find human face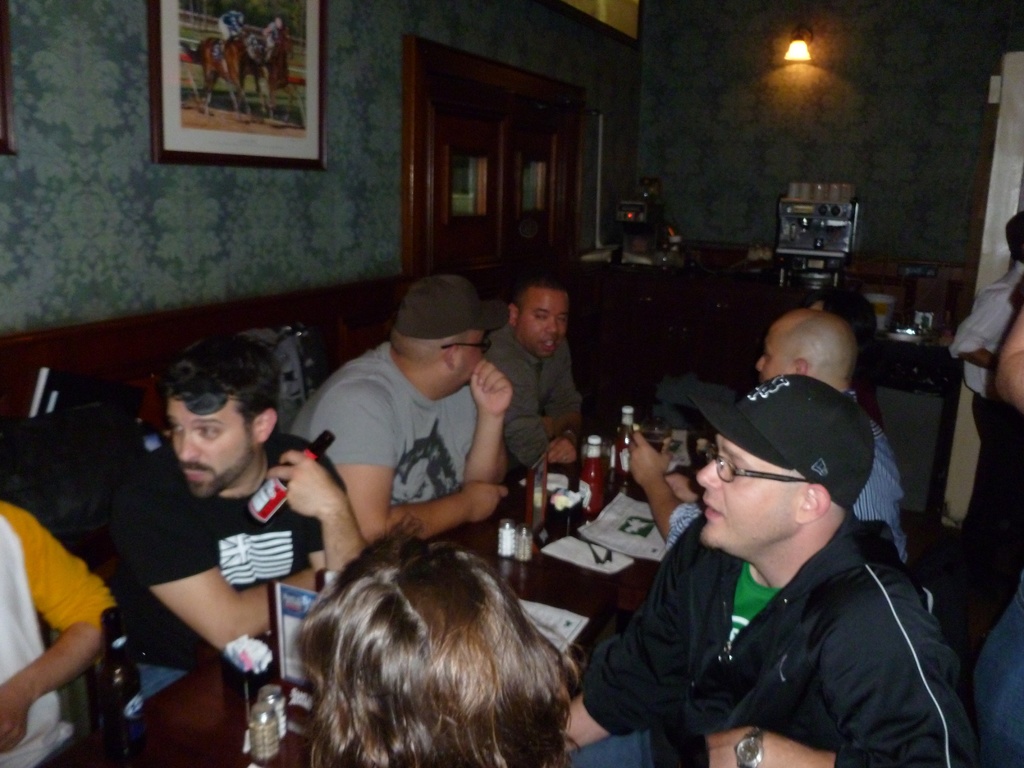
(x1=458, y1=327, x2=493, y2=381)
